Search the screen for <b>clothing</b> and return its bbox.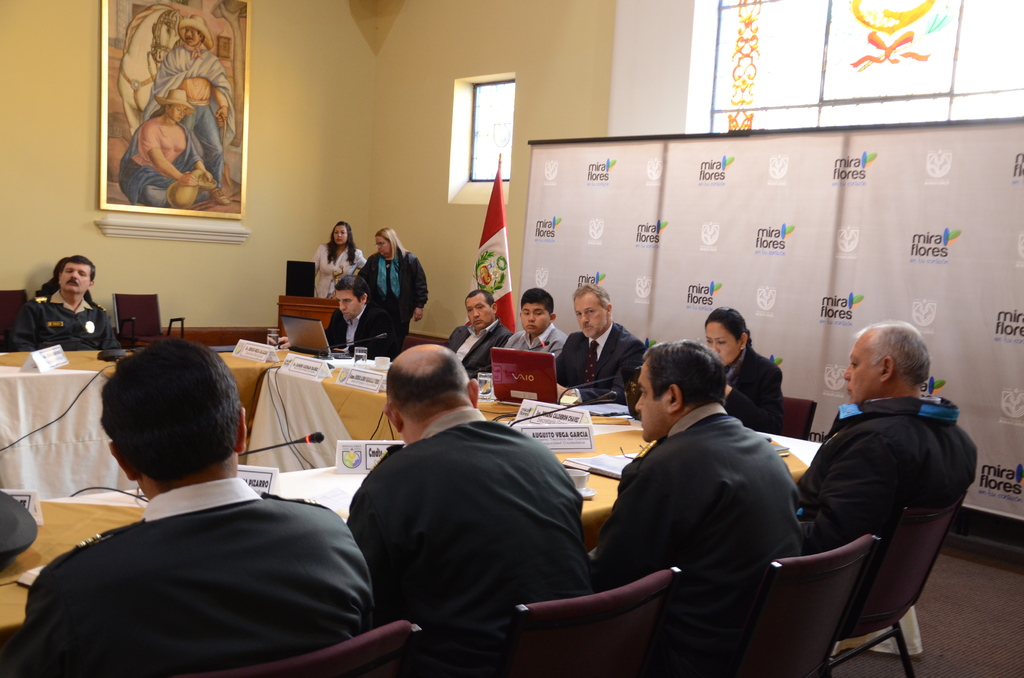
Found: (left=122, top=119, right=211, bottom=209).
